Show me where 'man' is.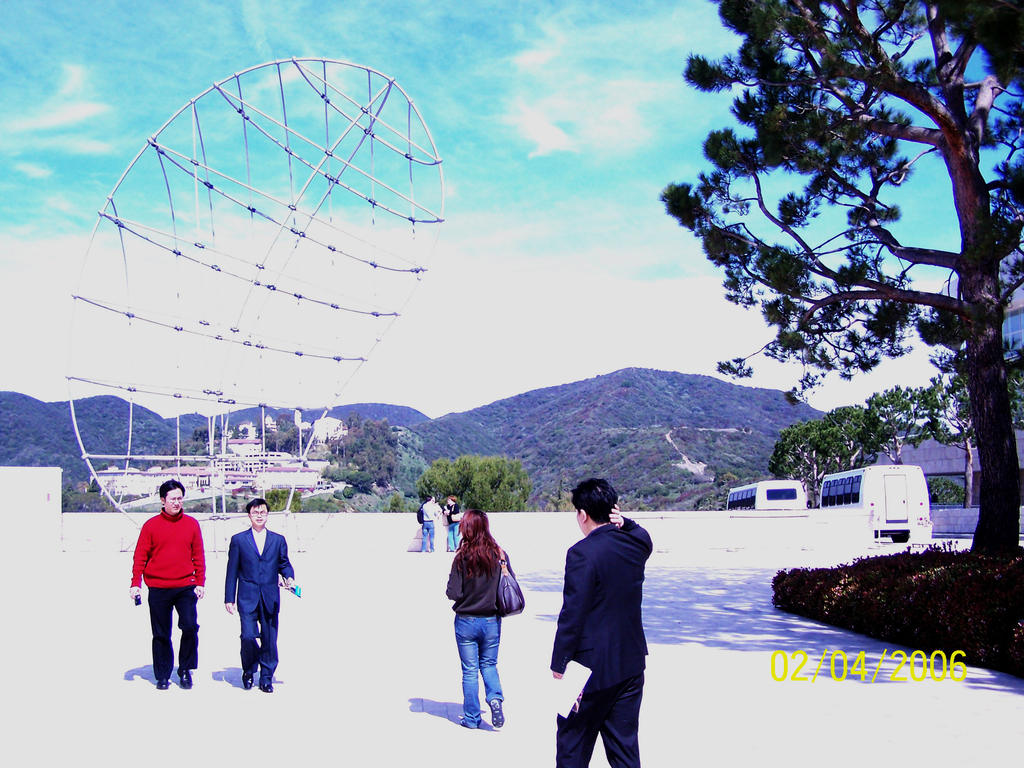
'man' is at (419,495,443,554).
